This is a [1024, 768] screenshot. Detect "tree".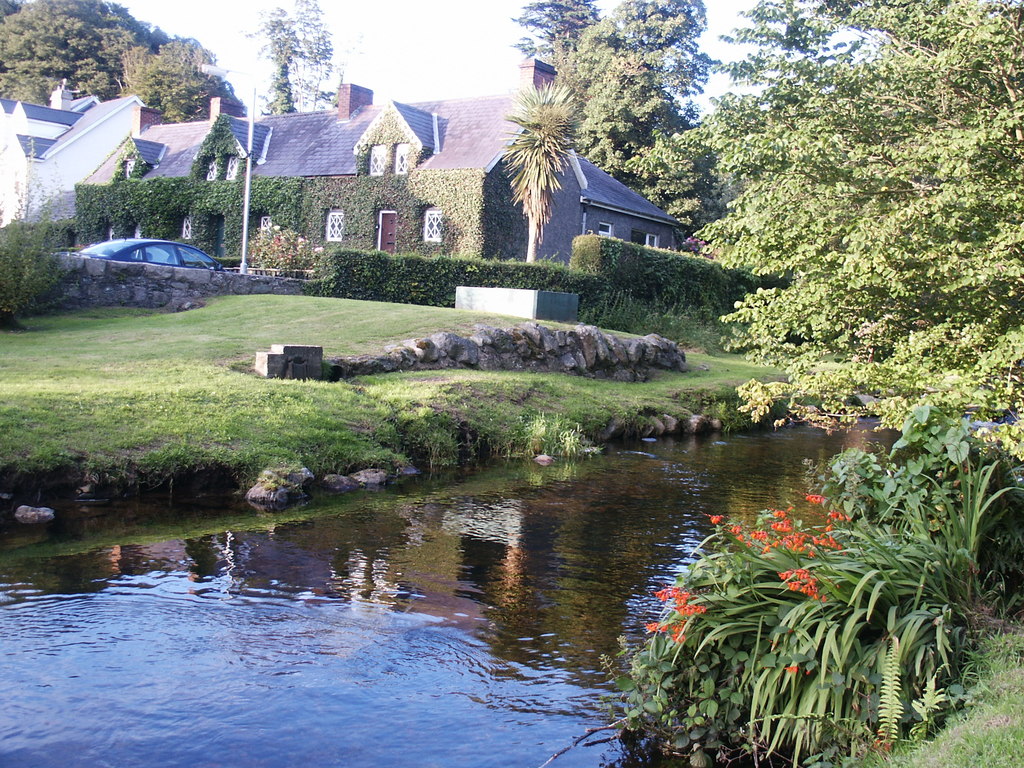
[left=0, top=0, right=195, bottom=106].
